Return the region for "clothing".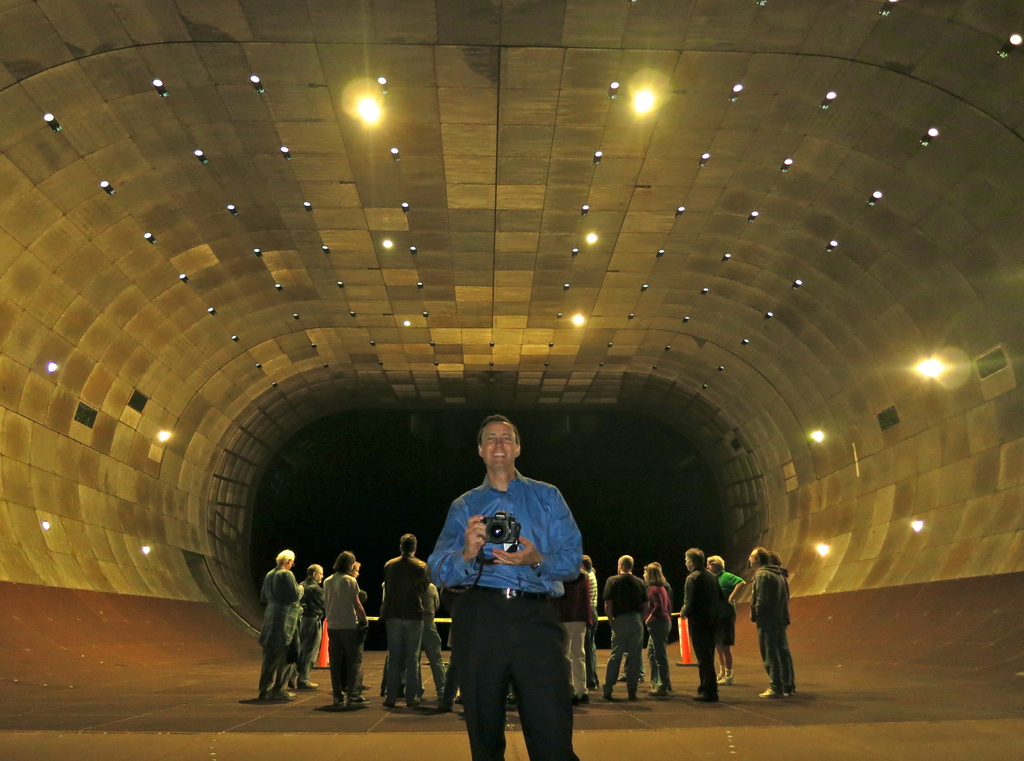
[left=317, top=568, right=368, bottom=703].
